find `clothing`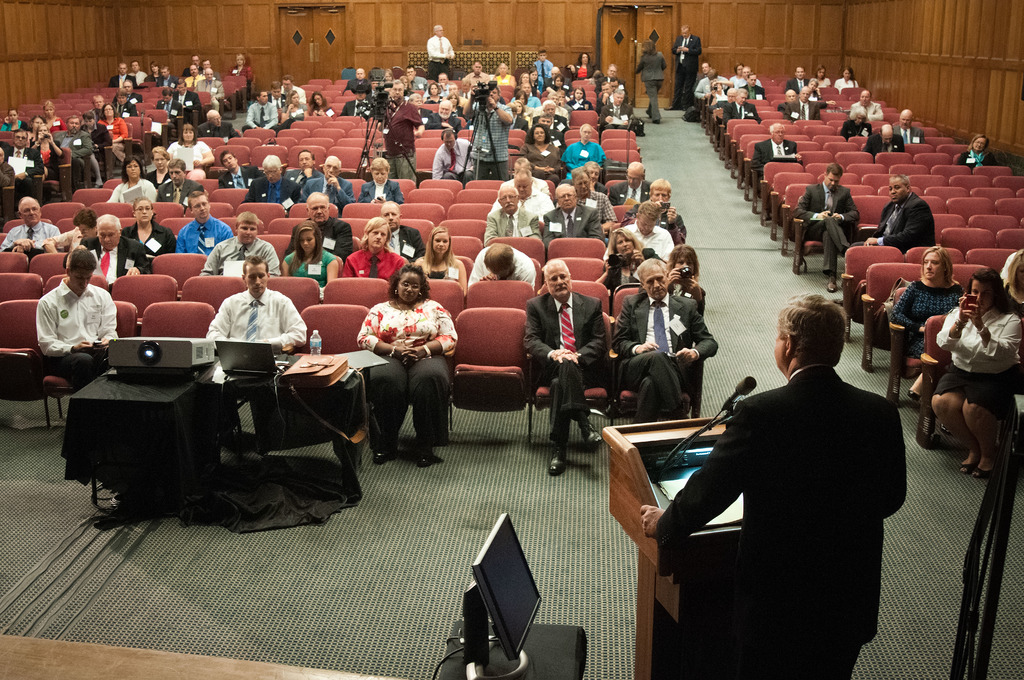
BBox(105, 180, 159, 204)
